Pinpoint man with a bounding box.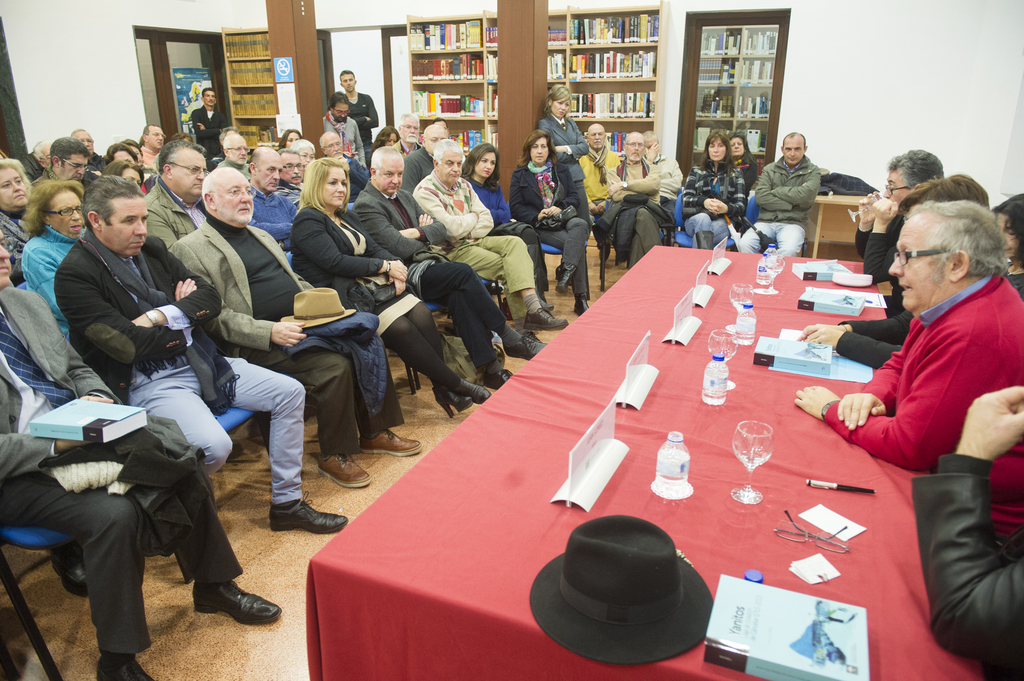
<region>141, 141, 211, 241</region>.
